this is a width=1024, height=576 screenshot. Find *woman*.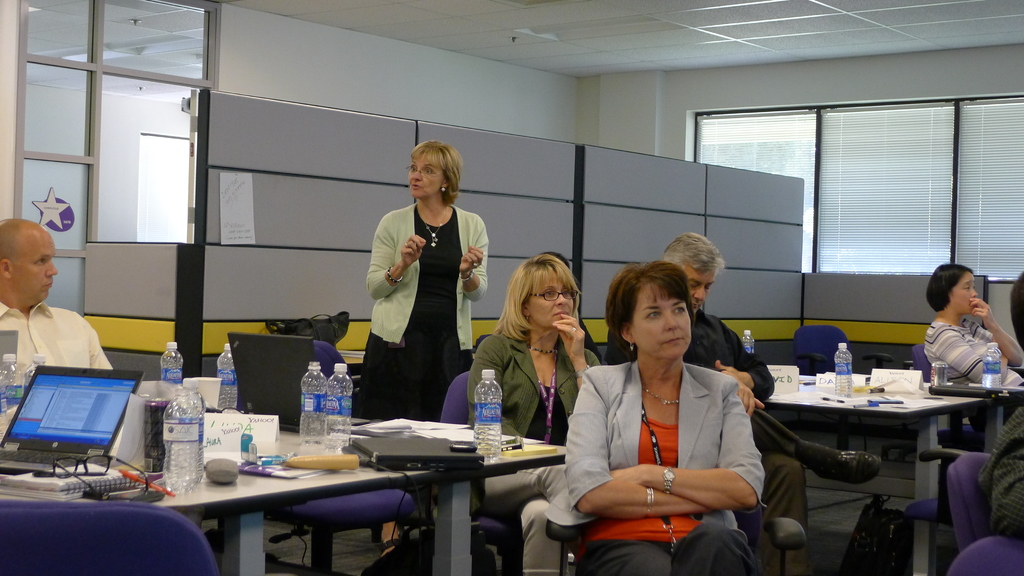
Bounding box: 459 248 605 575.
